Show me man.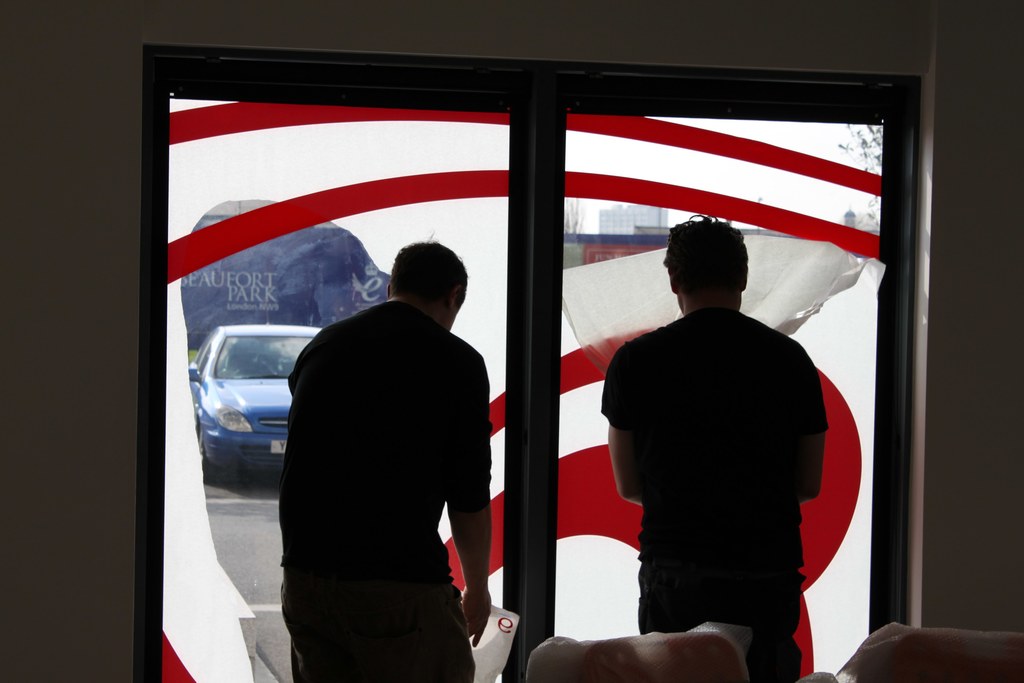
man is here: crop(262, 210, 509, 643).
